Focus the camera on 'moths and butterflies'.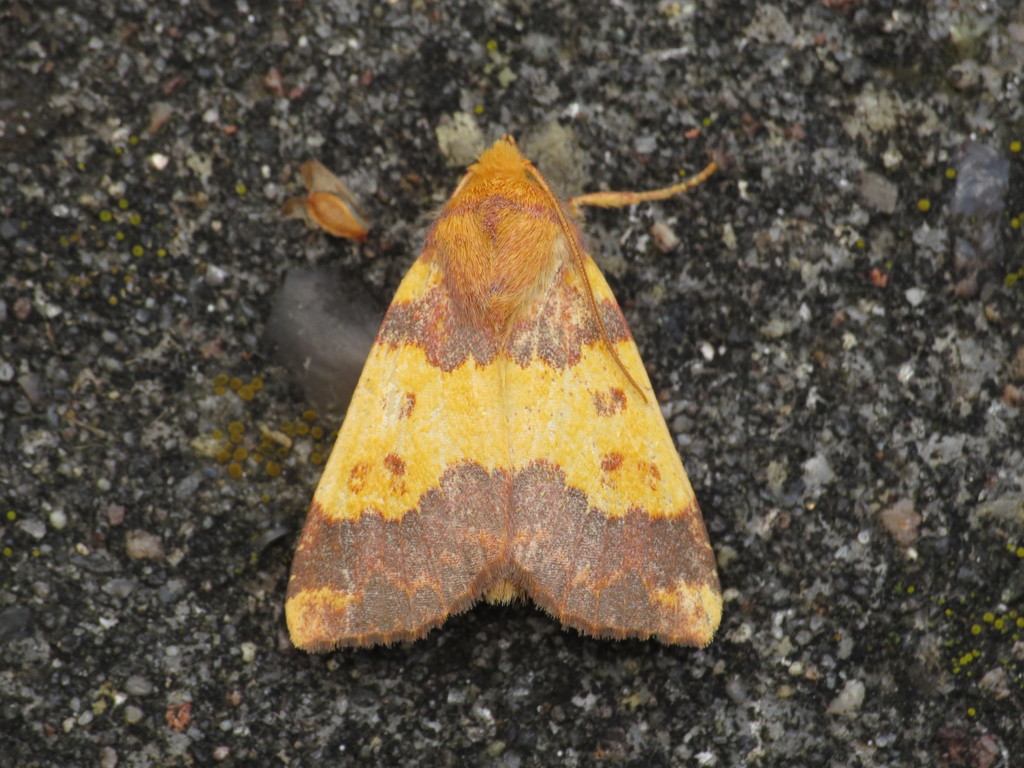
Focus region: (left=287, top=129, right=724, bottom=648).
